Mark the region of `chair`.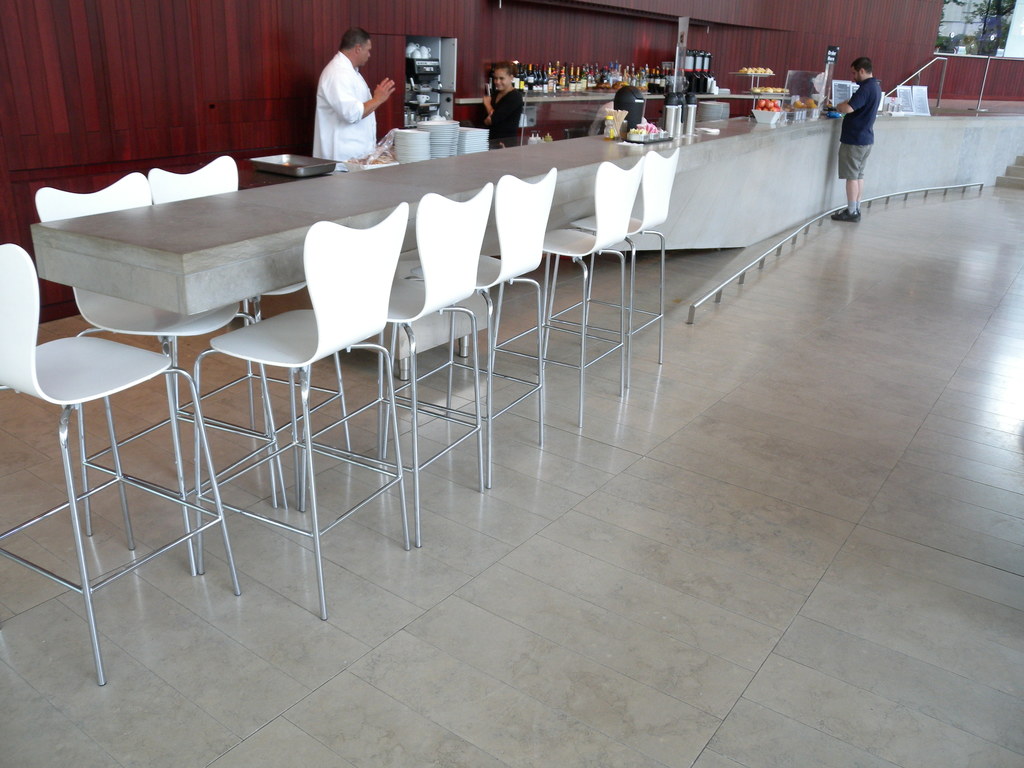
Region: (144,155,358,511).
